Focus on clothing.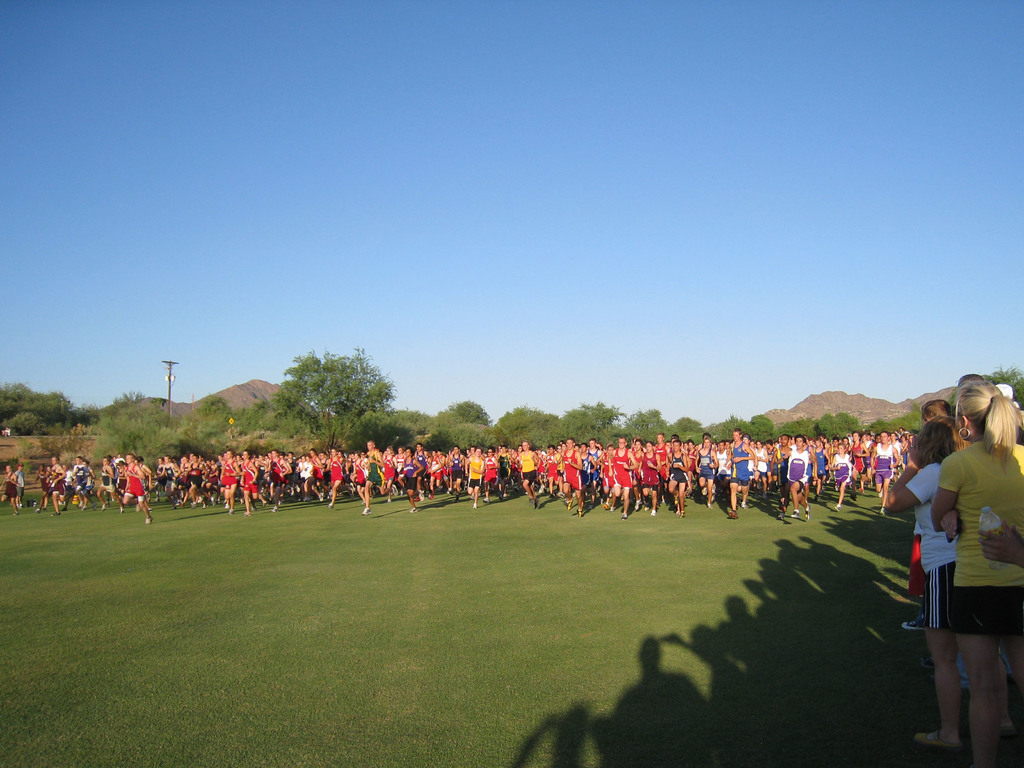
Focused at BBox(781, 452, 783, 476).
